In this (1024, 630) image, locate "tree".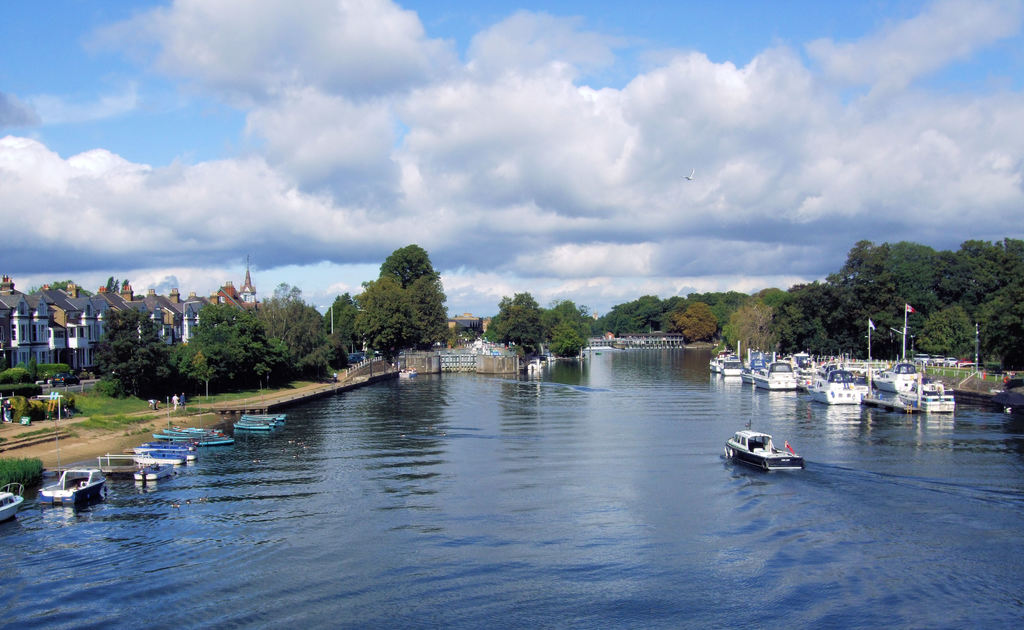
Bounding box: bbox(545, 300, 584, 353).
